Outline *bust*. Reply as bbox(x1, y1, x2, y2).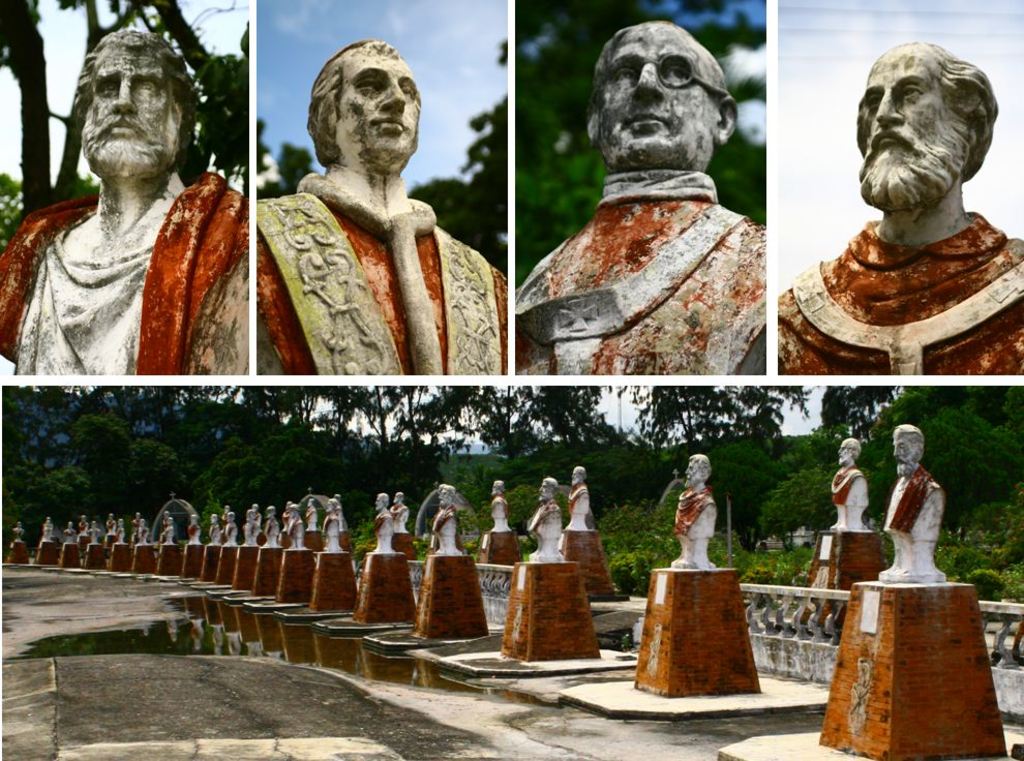
bbox(432, 484, 458, 537).
